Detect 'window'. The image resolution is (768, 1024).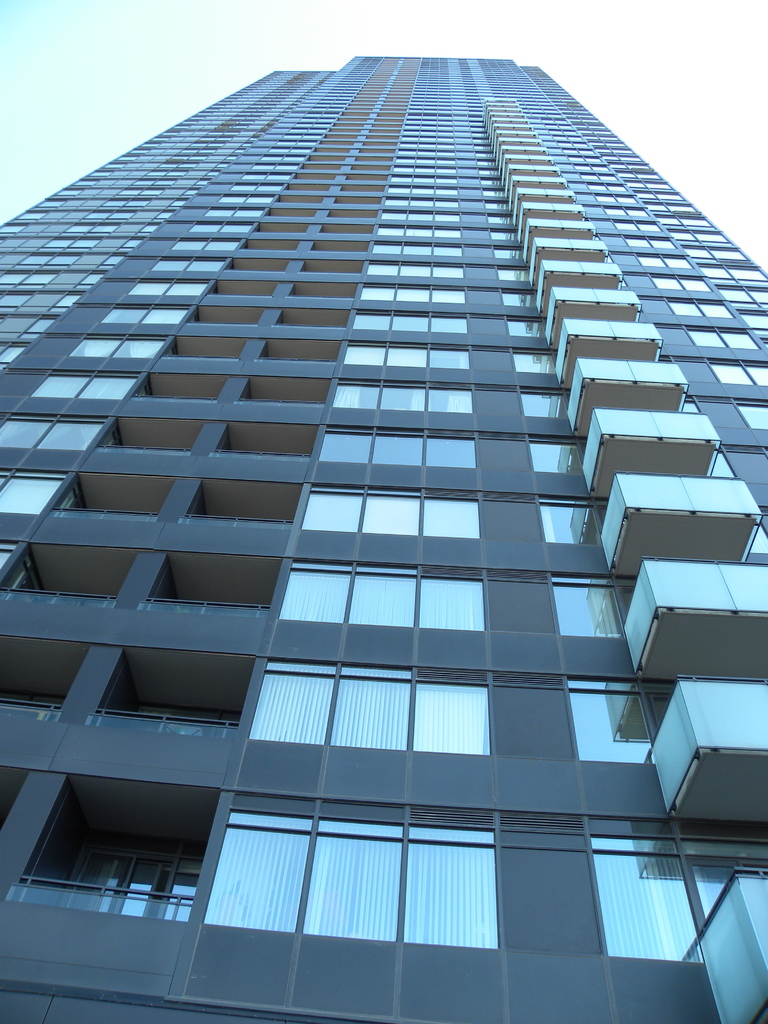
x1=67 y1=323 x2=156 y2=362.
